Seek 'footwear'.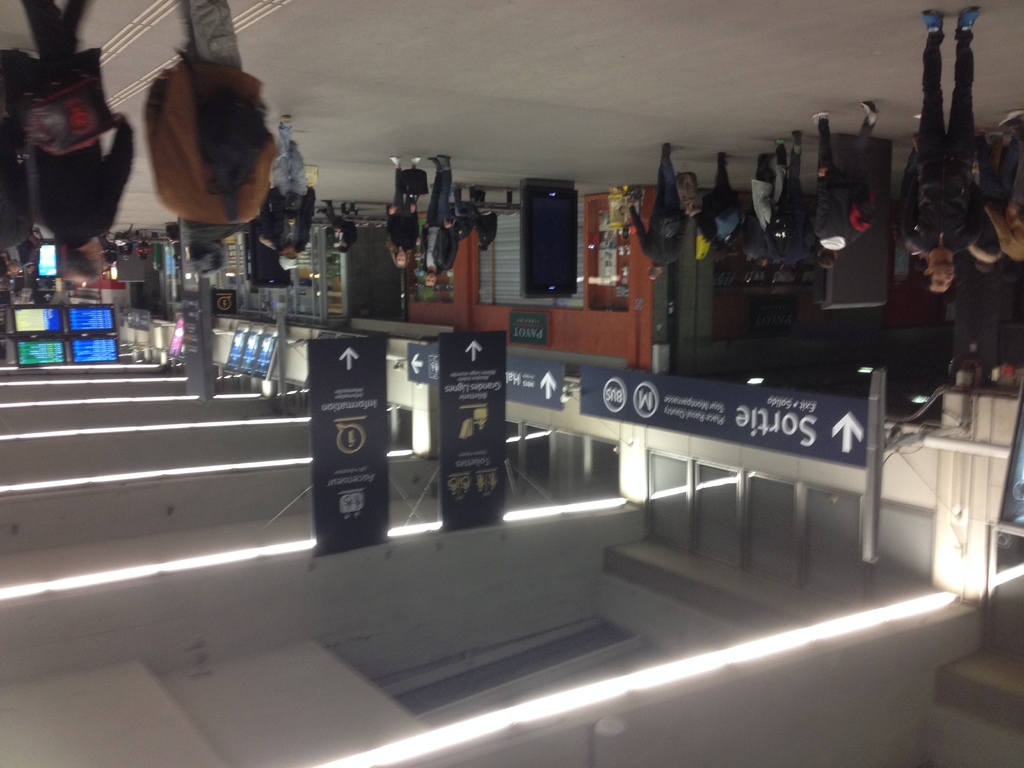
(x1=860, y1=99, x2=878, y2=116).
